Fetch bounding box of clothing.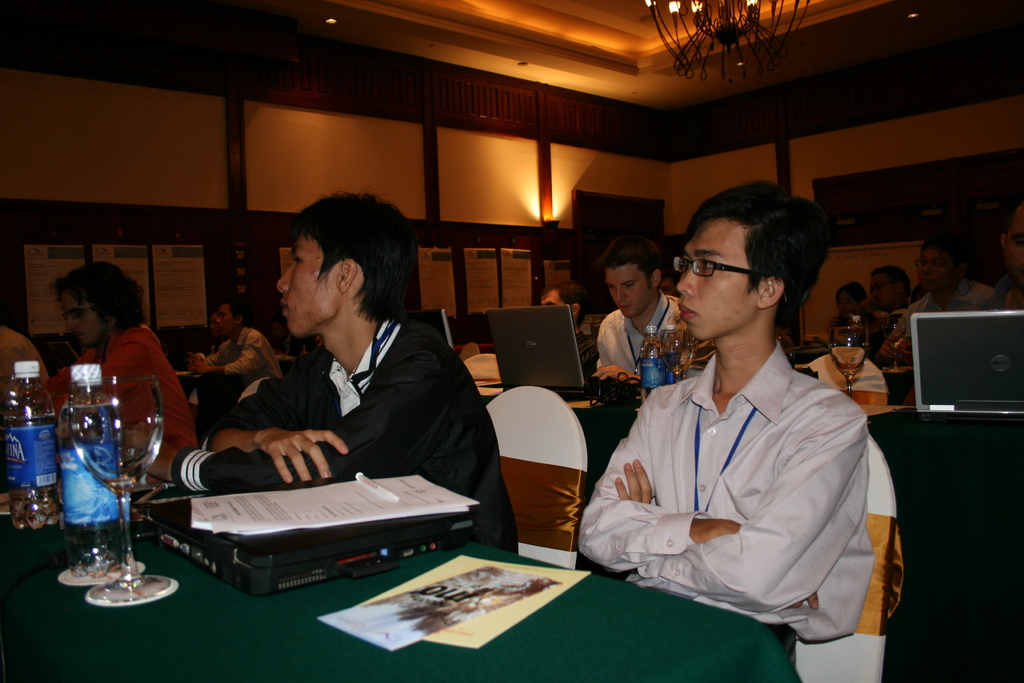
Bbox: 970:273:1011:312.
